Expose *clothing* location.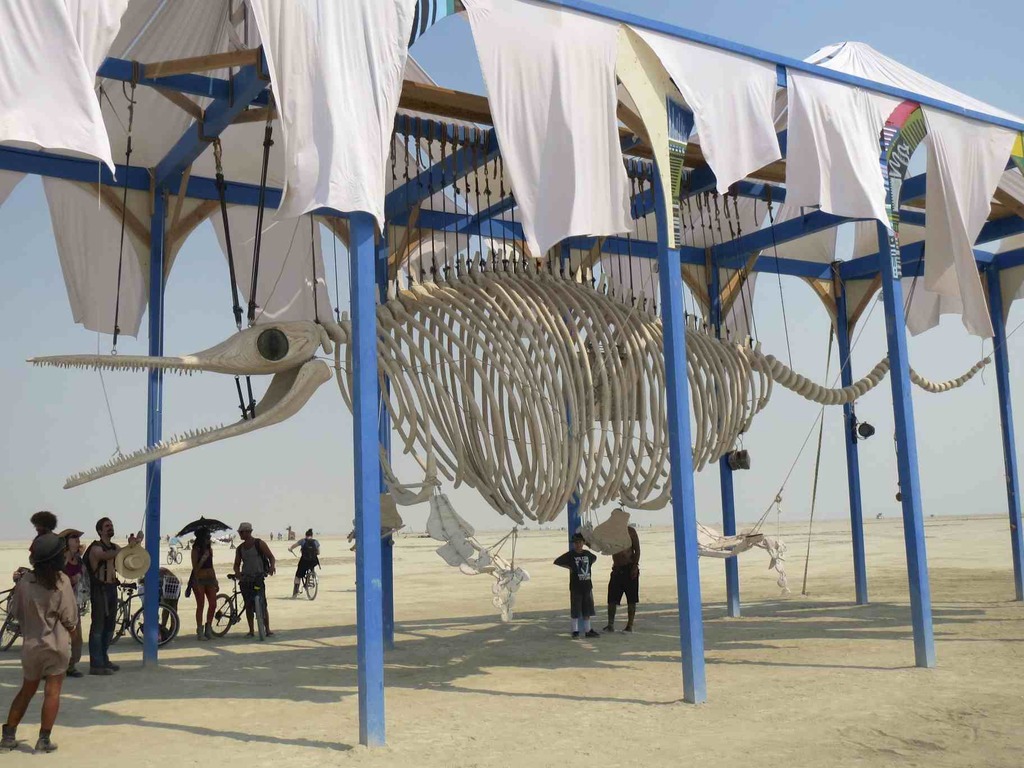
Exposed at region(82, 538, 120, 666).
